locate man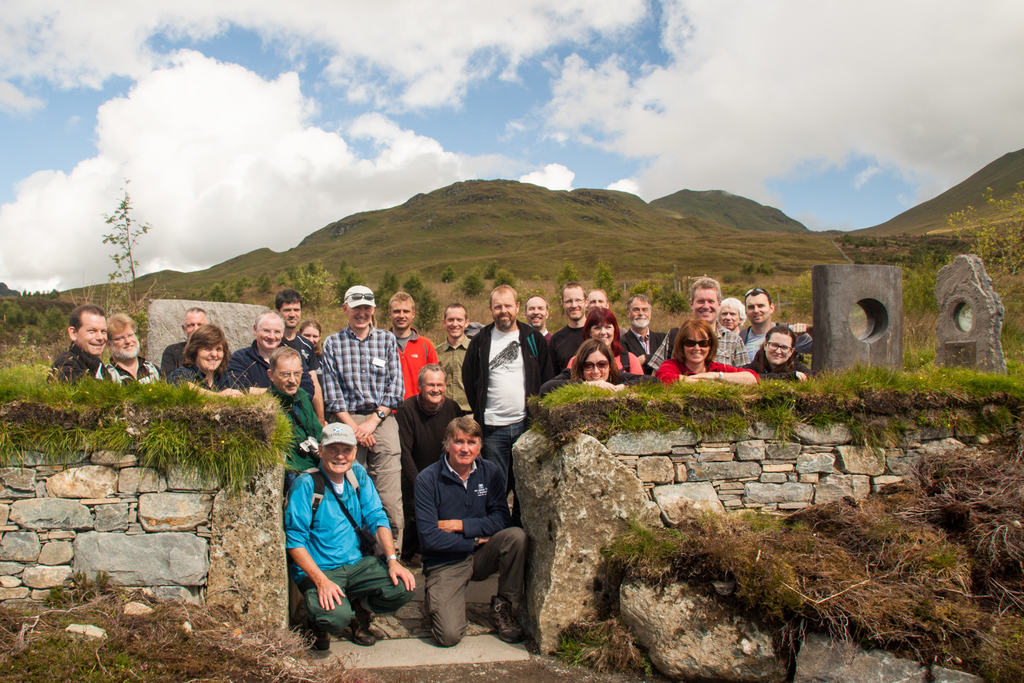
box=[253, 346, 333, 475]
